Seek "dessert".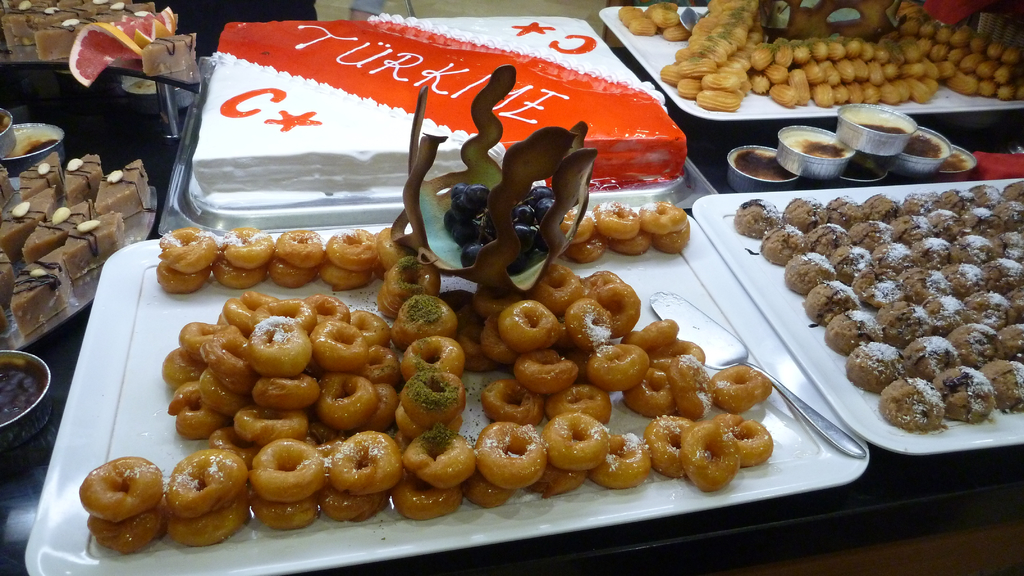
[x1=644, y1=199, x2=696, y2=262].
